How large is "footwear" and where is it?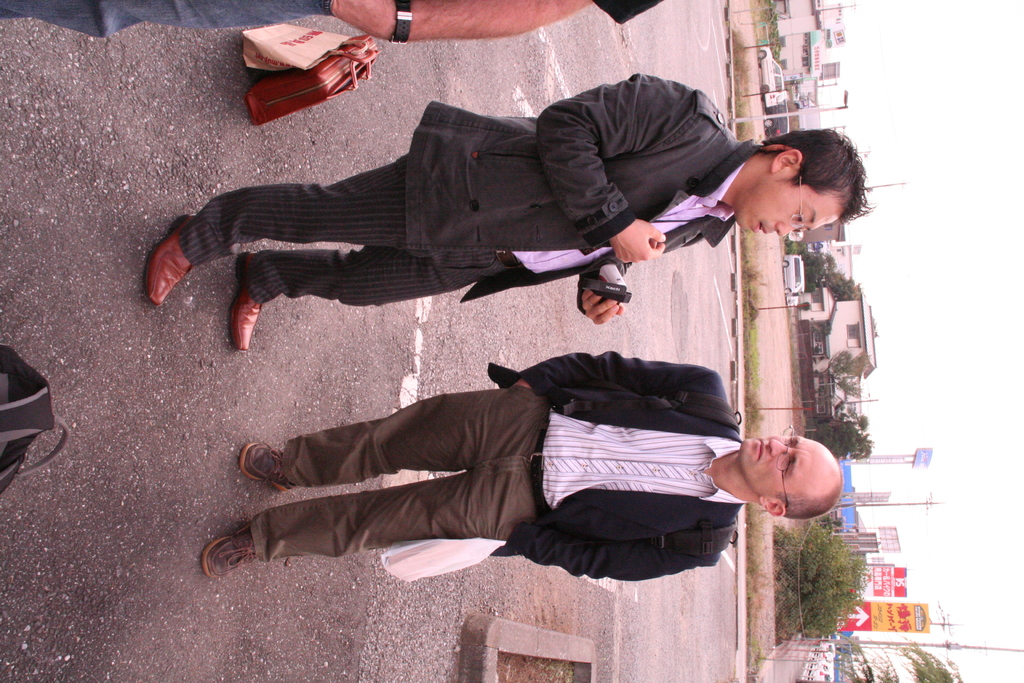
Bounding box: rect(237, 442, 290, 495).
